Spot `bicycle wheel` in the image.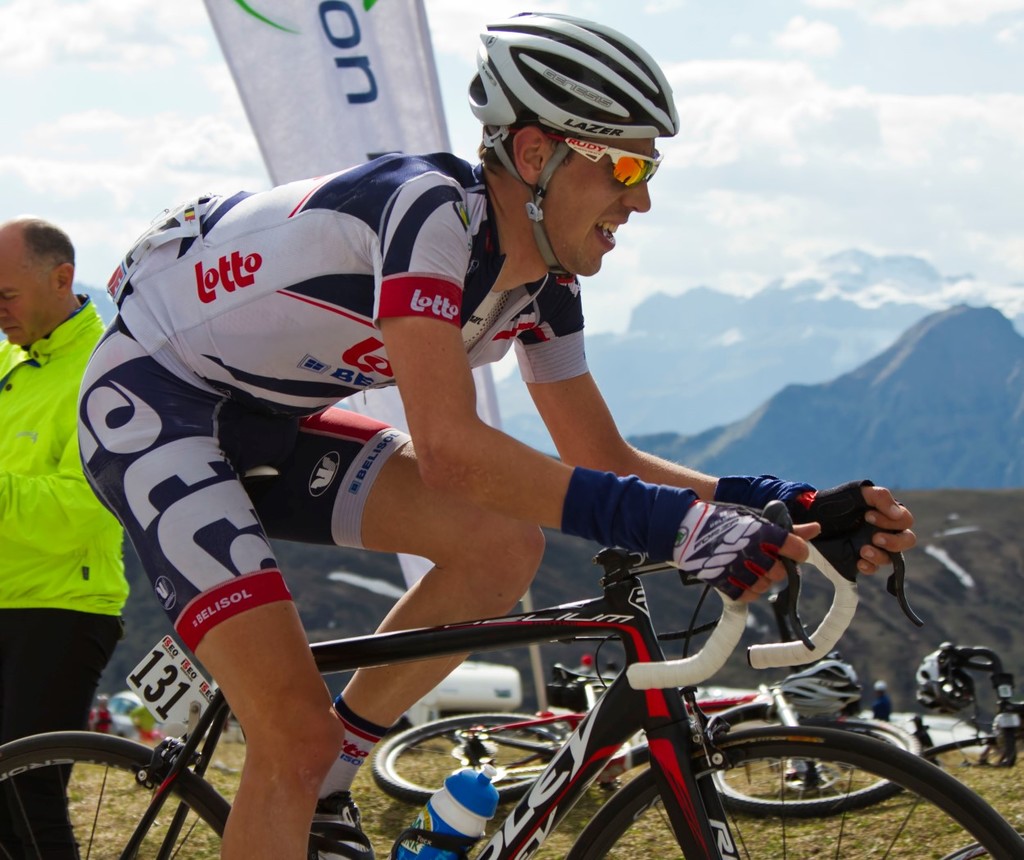
`bicycle wheel` found at x1=696, y1=716, x2=924, y2=817.
